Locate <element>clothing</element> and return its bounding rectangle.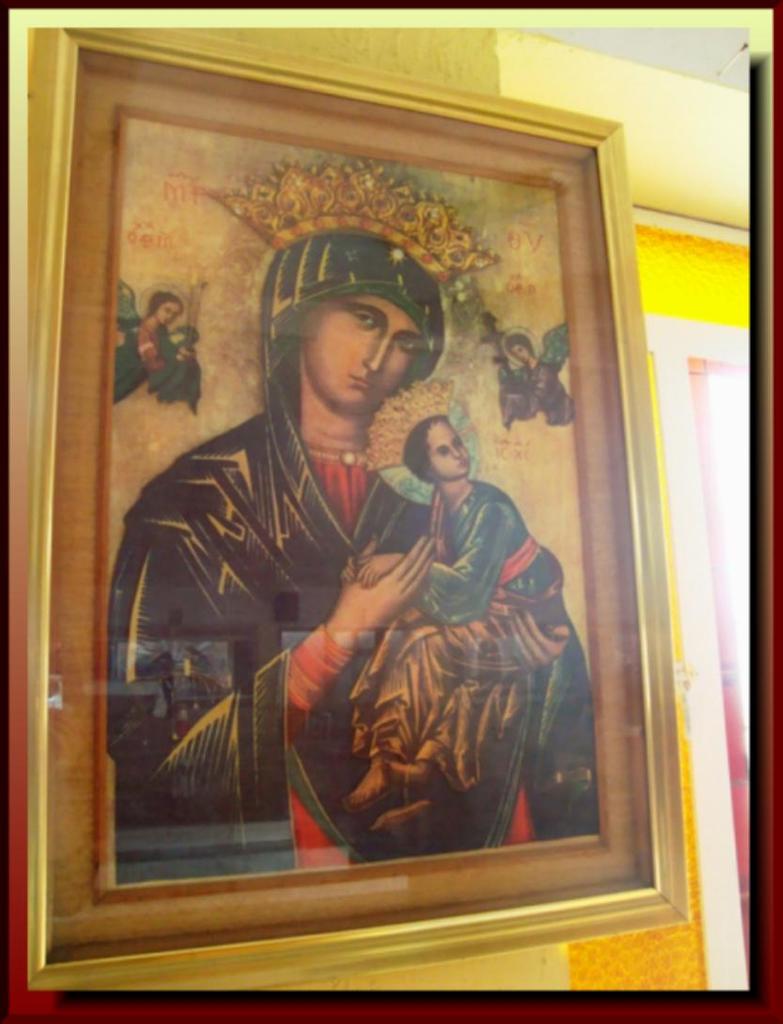
region(348, 479, 576, 787).
